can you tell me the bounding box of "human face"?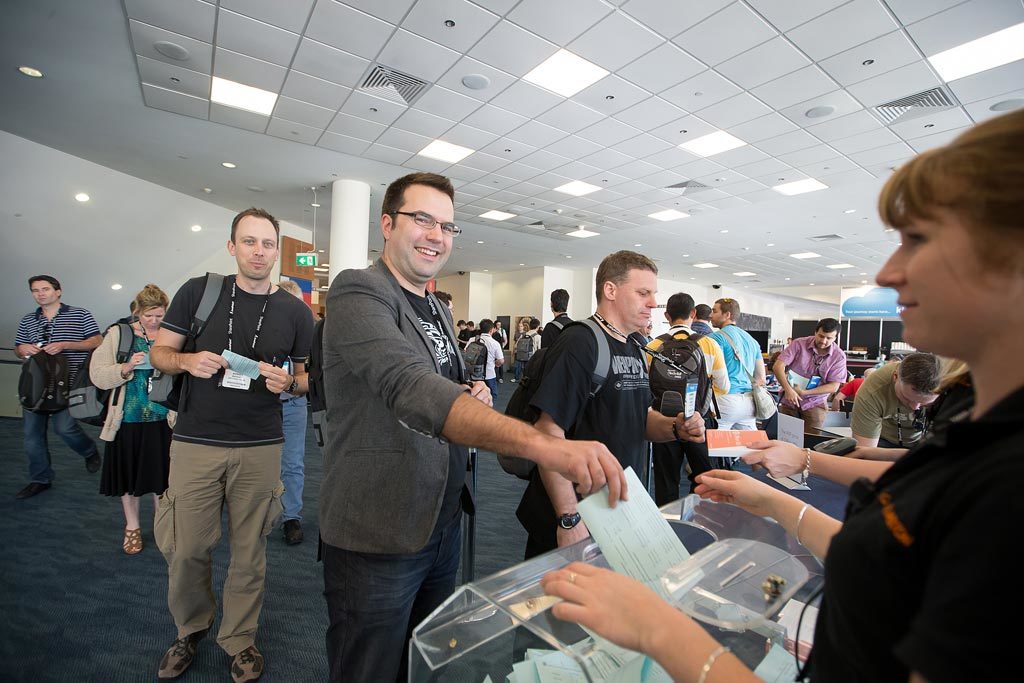
<bbox>815, 325, 834, 348</bbox>.
